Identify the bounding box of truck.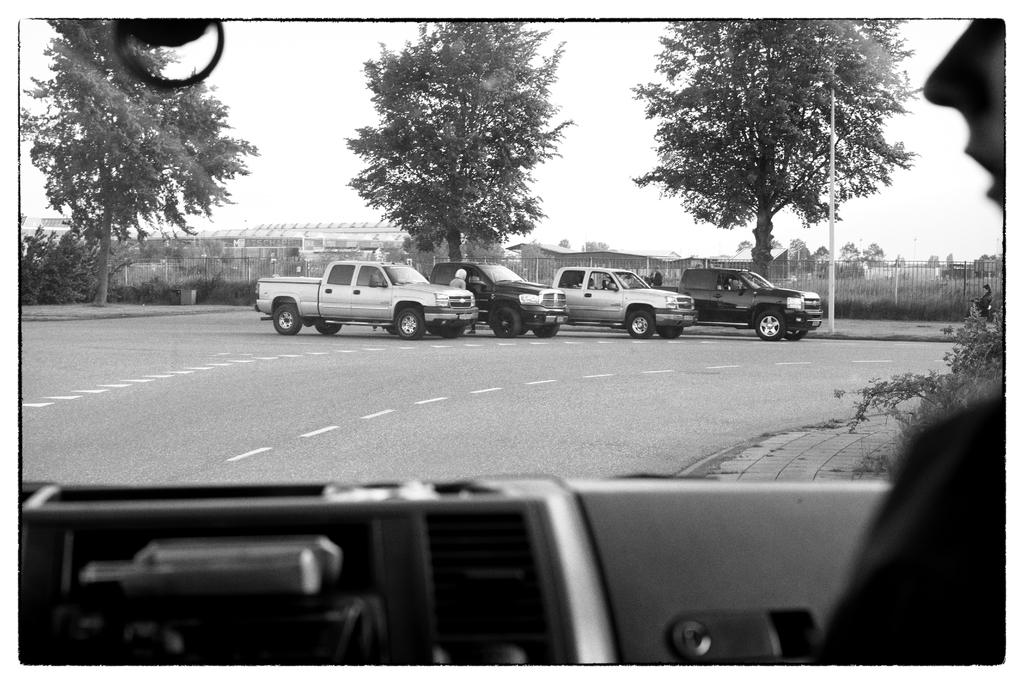
<bbox>655, 270, 828, 342</bbox>.
